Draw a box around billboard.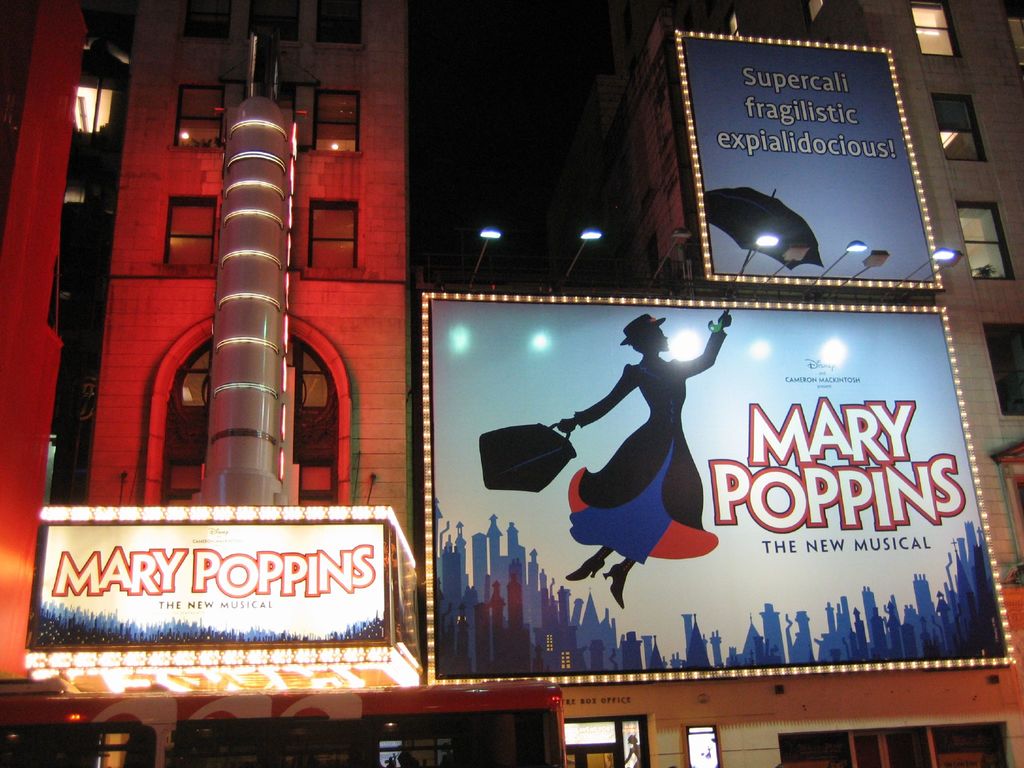
(330, 265, 1009, 738).
